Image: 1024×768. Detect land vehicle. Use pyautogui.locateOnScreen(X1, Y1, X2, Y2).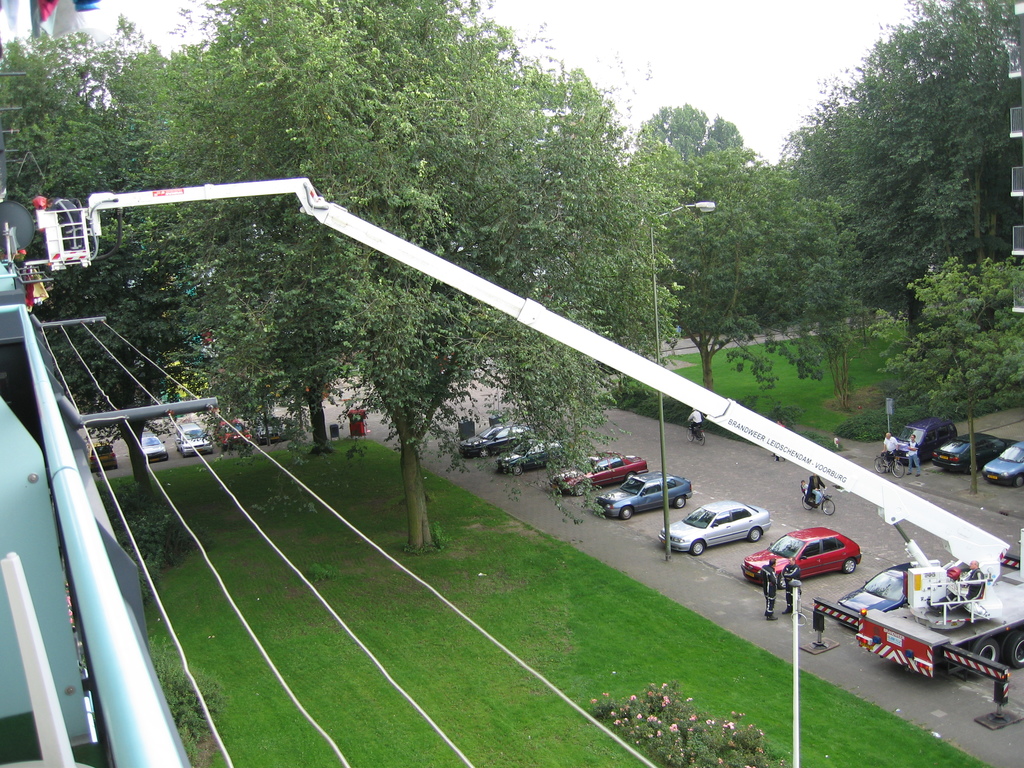
pyautogui.locateOnScreen(251, 414, 283, 444).
